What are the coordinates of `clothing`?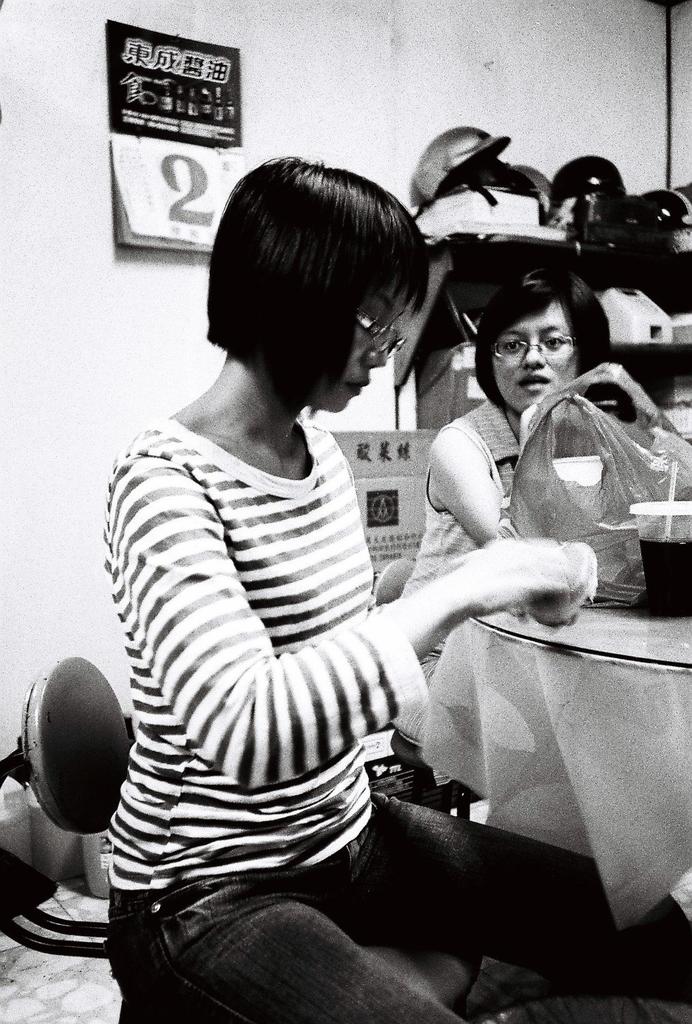
locate(396, 399, 603, 662).
